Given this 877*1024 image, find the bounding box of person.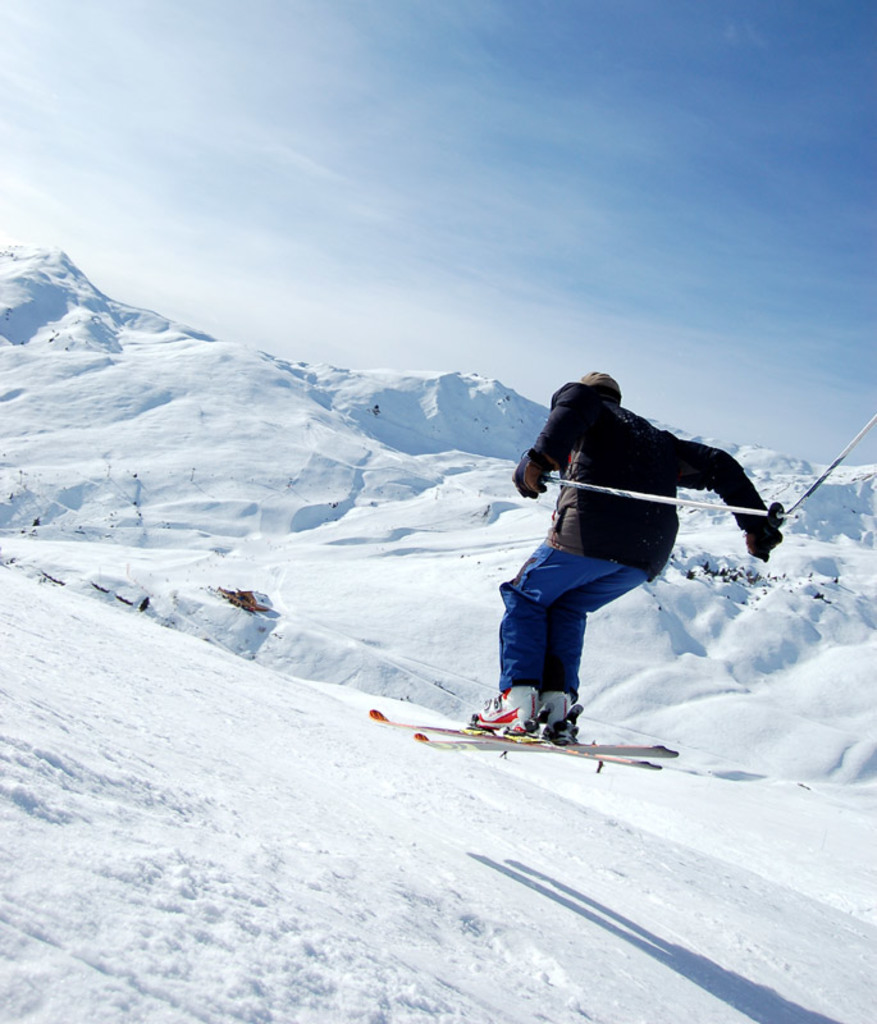
<region>481, 332, 759, 767</region>.
